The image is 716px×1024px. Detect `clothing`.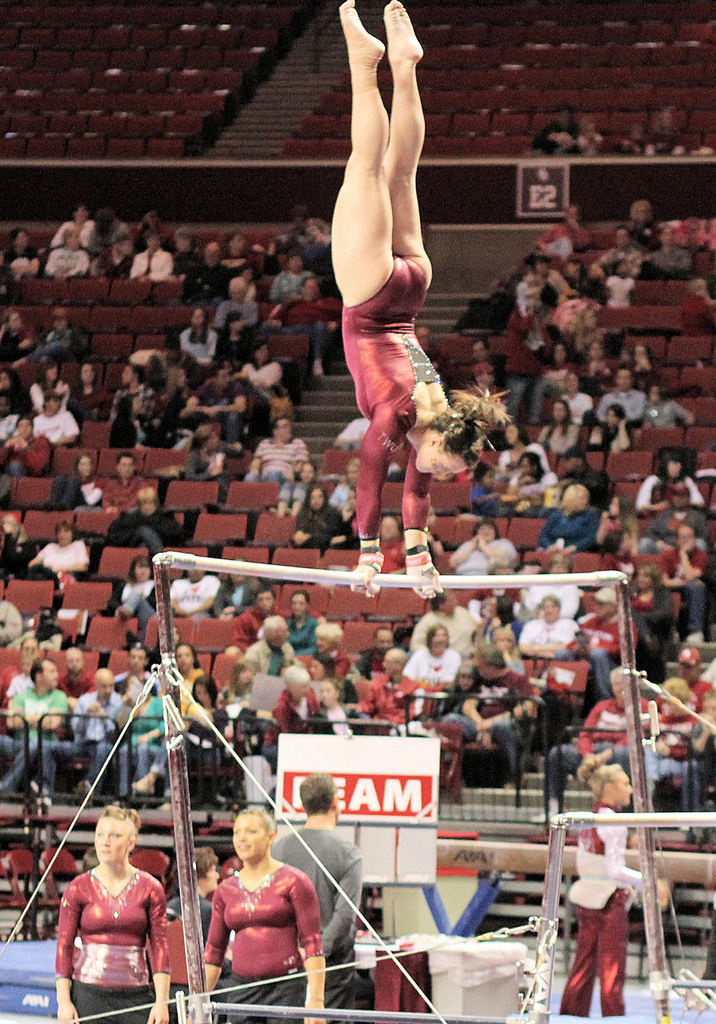
Detection: crop(333, 246, 462, 538).
